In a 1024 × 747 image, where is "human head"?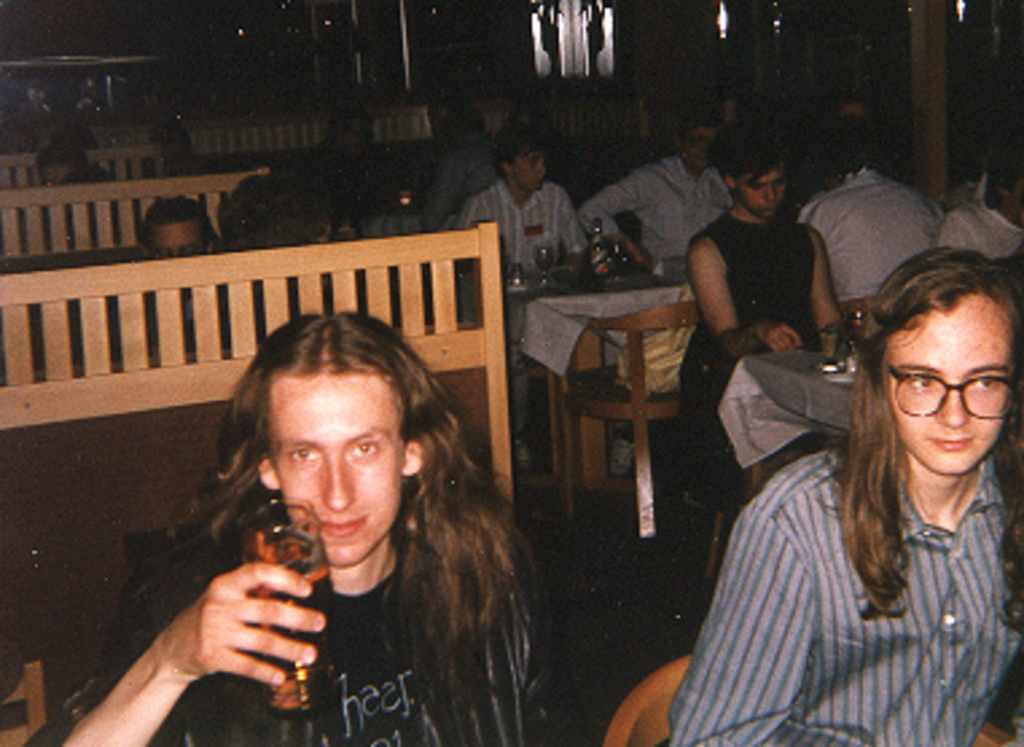
bbox=(672, 118, 712, 169).
